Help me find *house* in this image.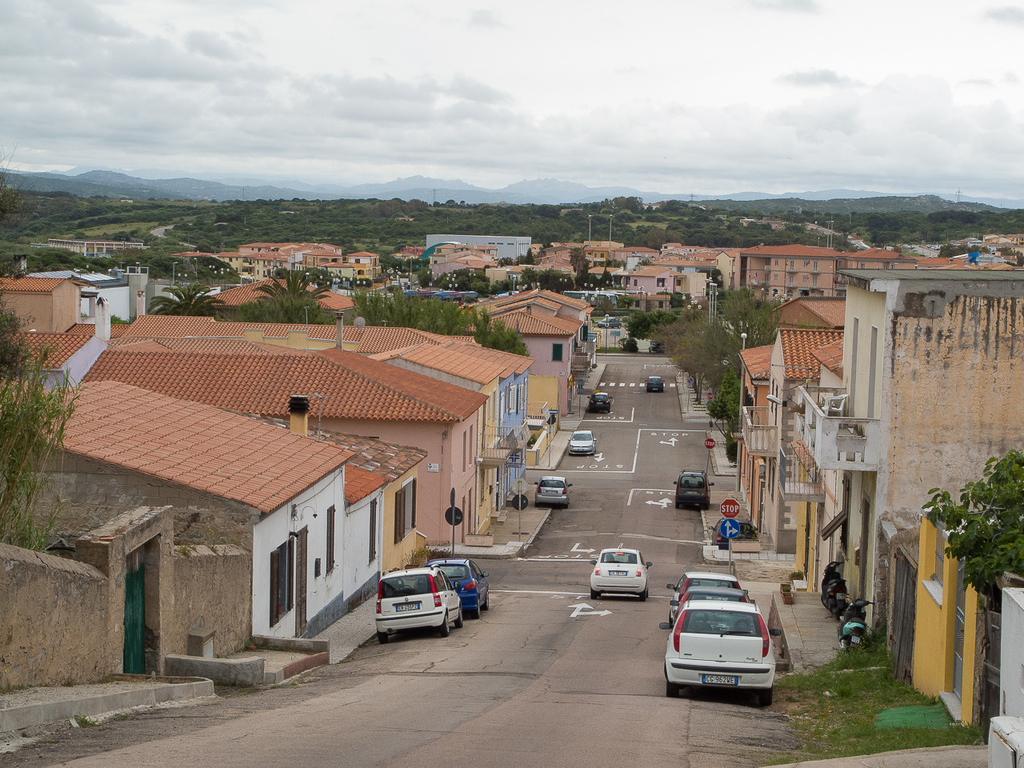
Found it: detection(791, 268, 1023, 632).
